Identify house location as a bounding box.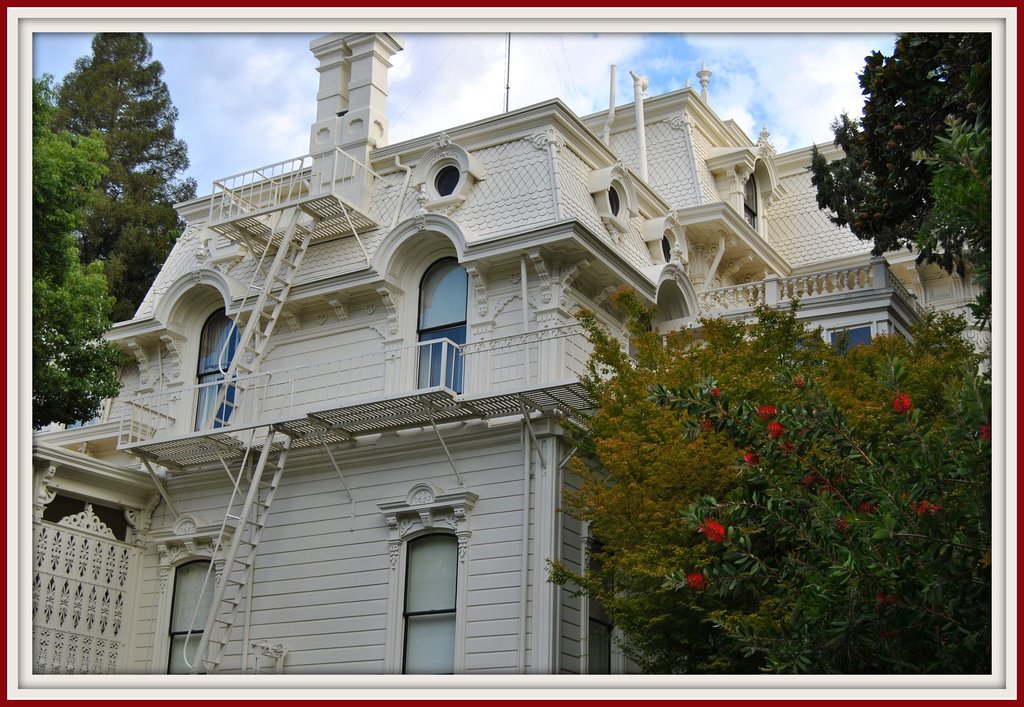
bbox=[30, 34, 991, 674].
